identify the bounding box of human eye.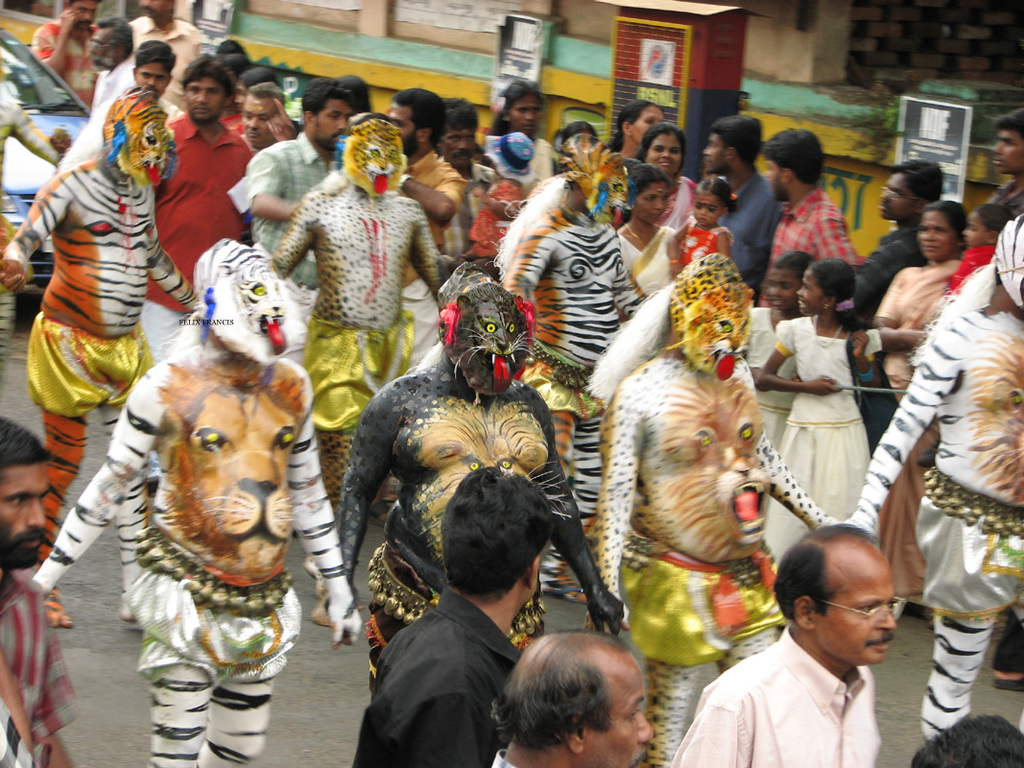
select_region(645, 195, 654, 202).
